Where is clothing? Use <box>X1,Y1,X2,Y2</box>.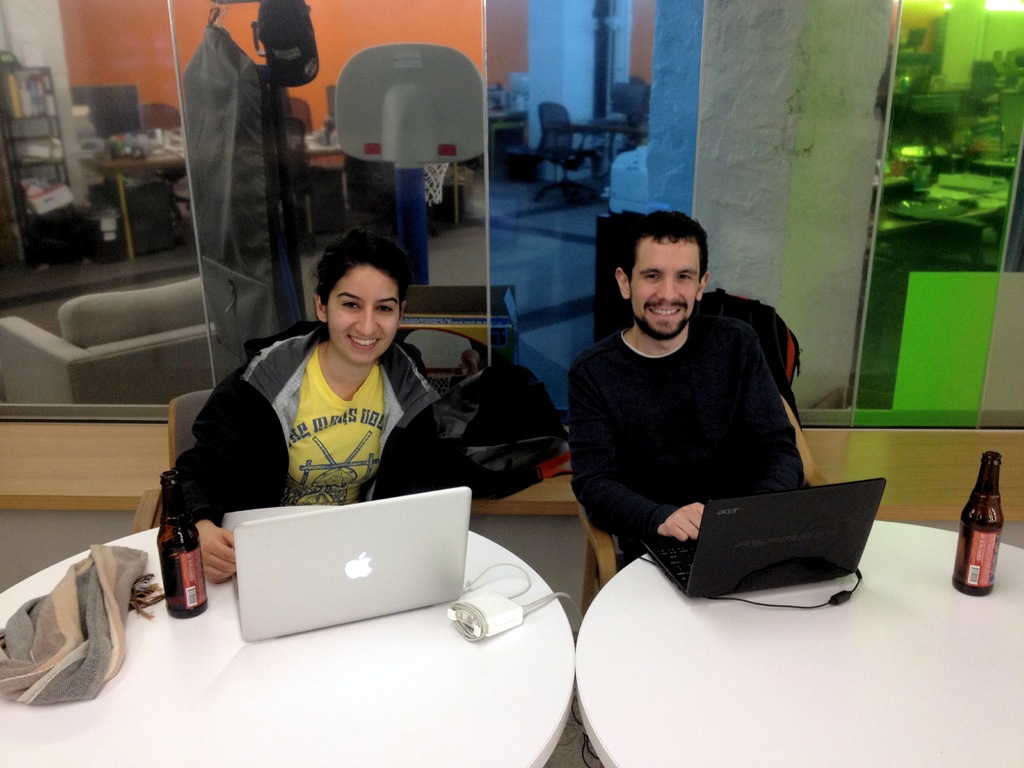
<box>572,314,803,554</box>.
